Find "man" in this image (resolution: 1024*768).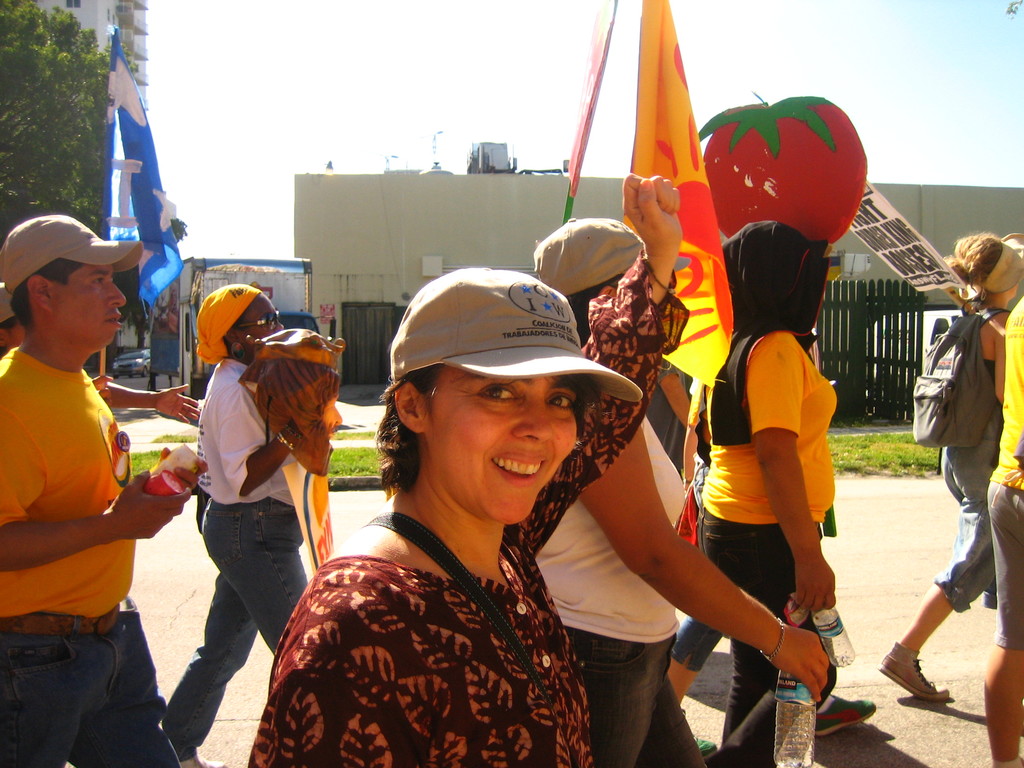
pyautogui.locateOnScreen(0, 203, 179, 722).
